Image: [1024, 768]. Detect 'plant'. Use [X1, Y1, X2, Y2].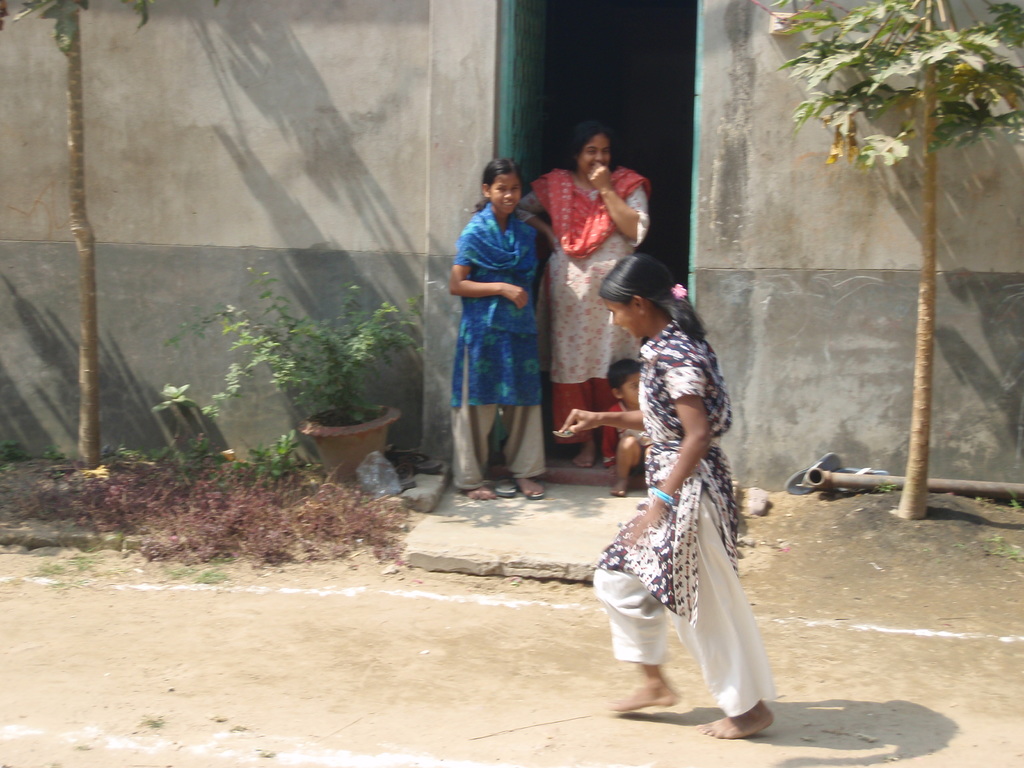
[256, 748, 276, 761].
